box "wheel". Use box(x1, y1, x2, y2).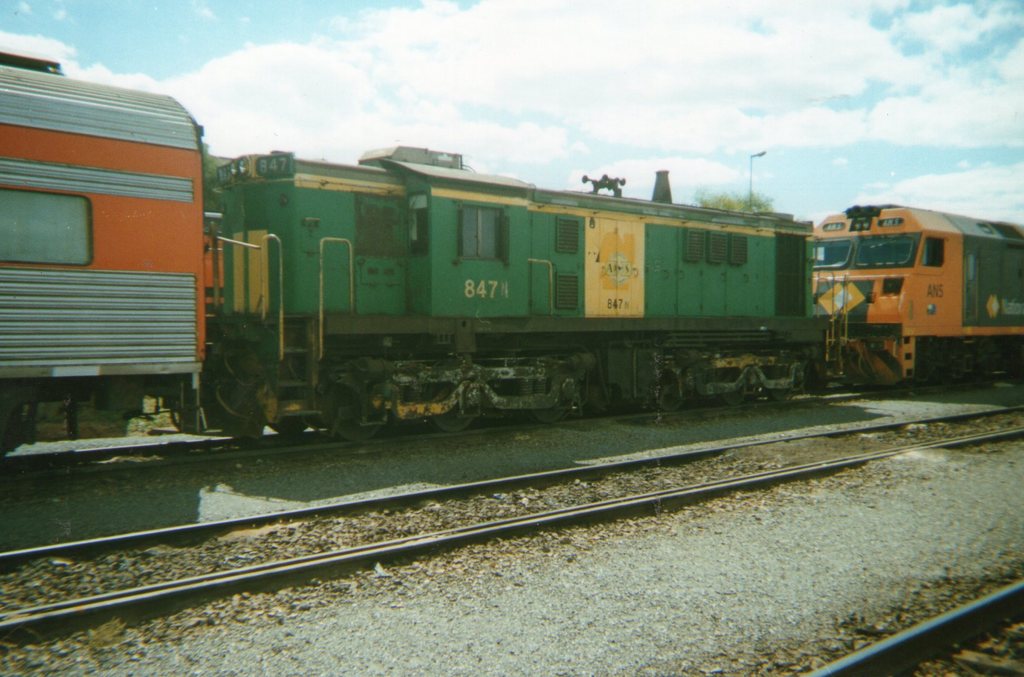
box(527, 370, 570, 422).
